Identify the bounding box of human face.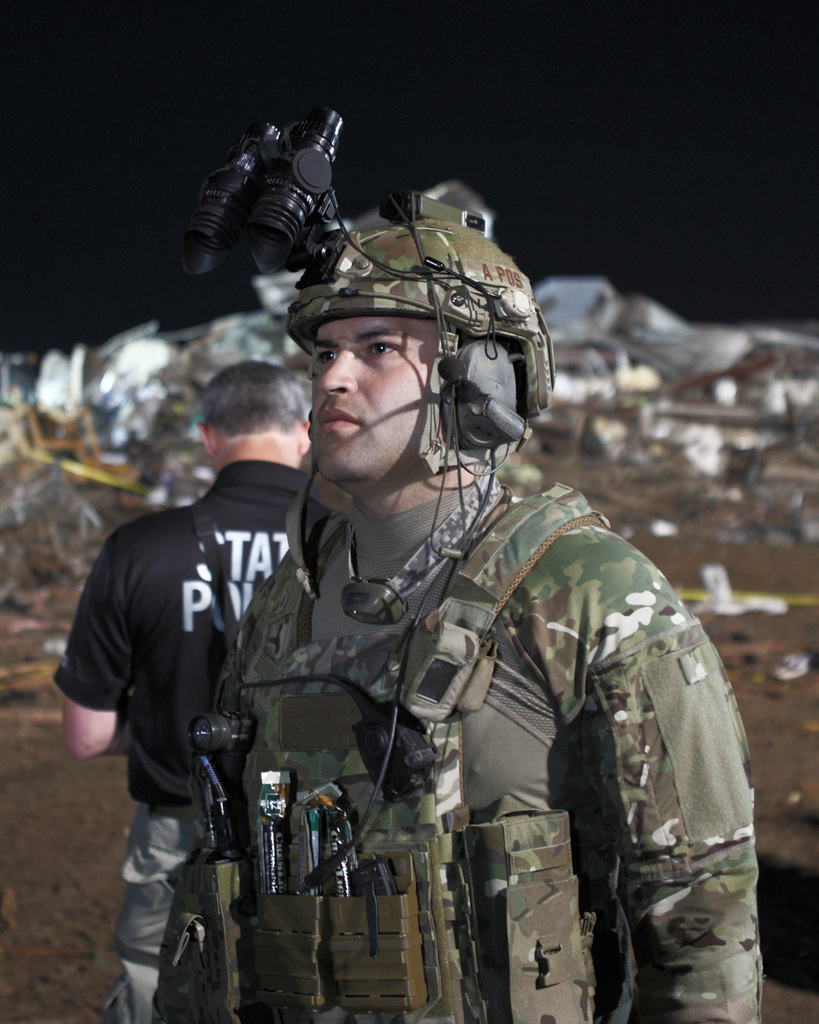
{"left": 304, "top": 314, "right": 447, "bottom": 488}.
